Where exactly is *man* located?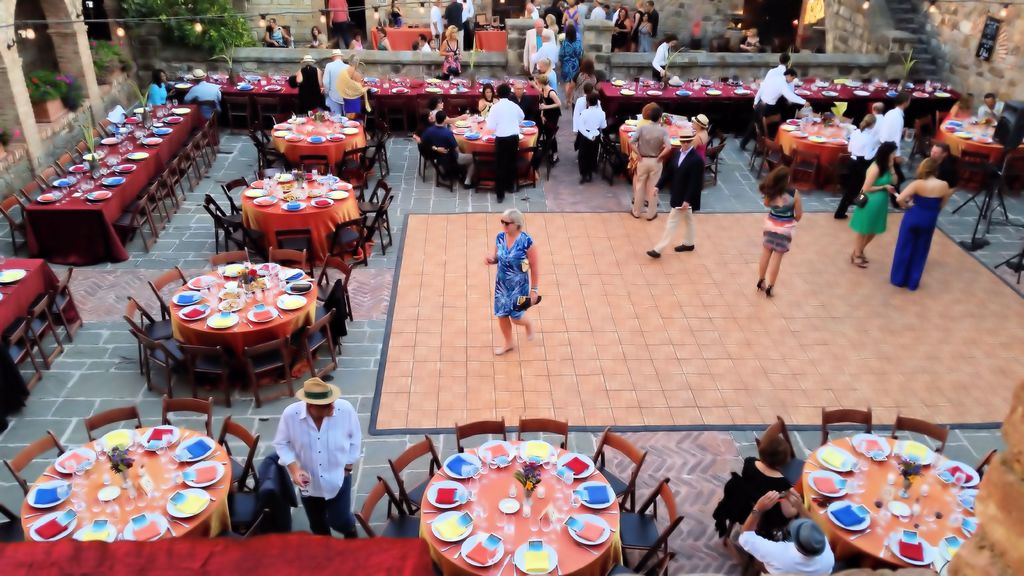
Its bounding box is pyautogui.locateOnScreen(321, 47, 347, 116).
